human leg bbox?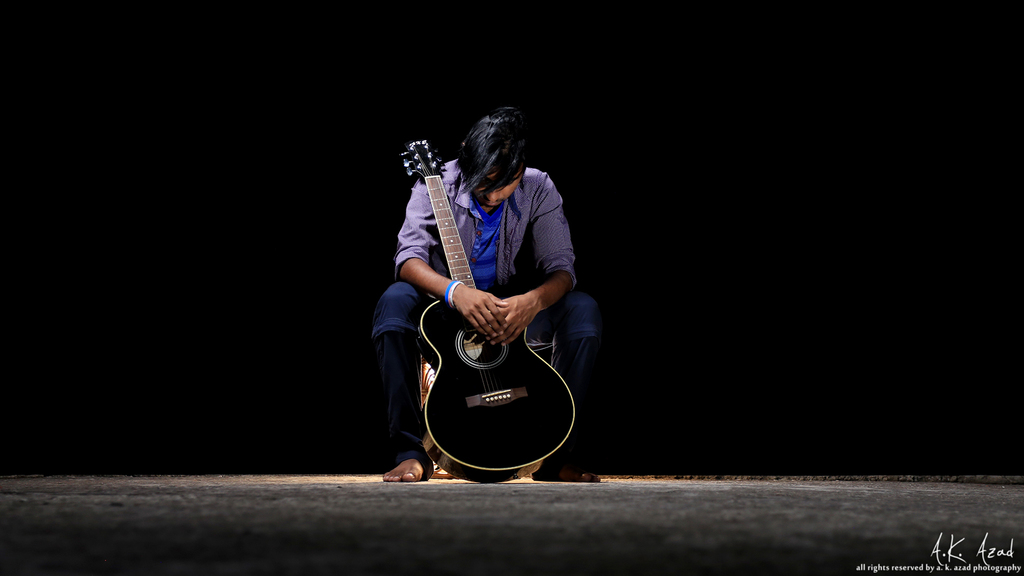
{"left": 369, "top": 281, "right": 434, "bottom": 479}
